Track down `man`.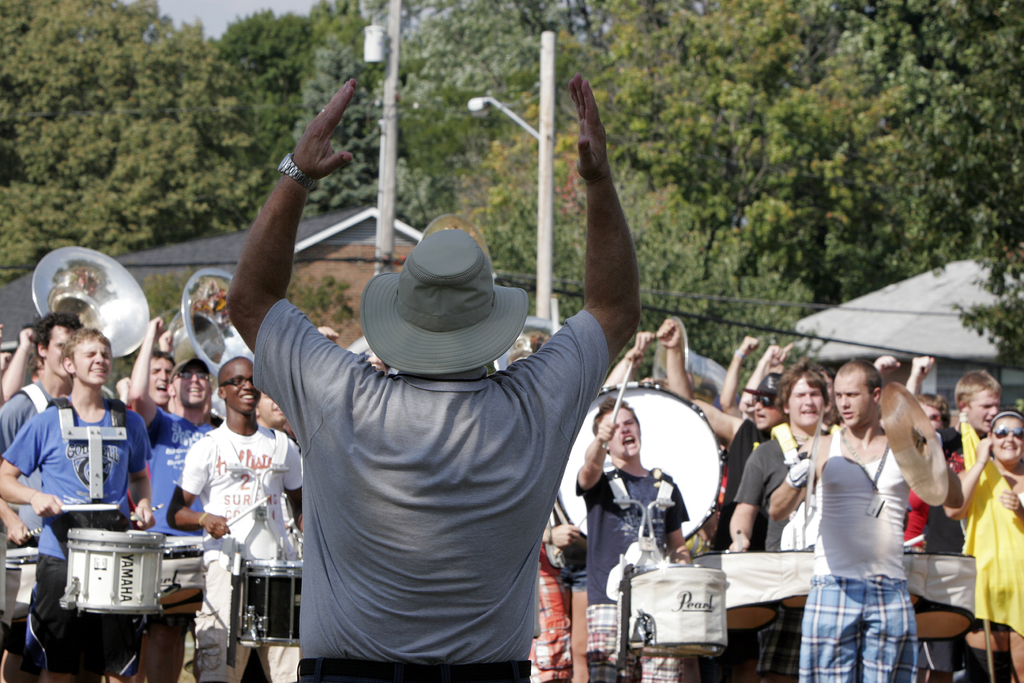
Tracked to (left=0, top=309, right=114, bottom=682).
